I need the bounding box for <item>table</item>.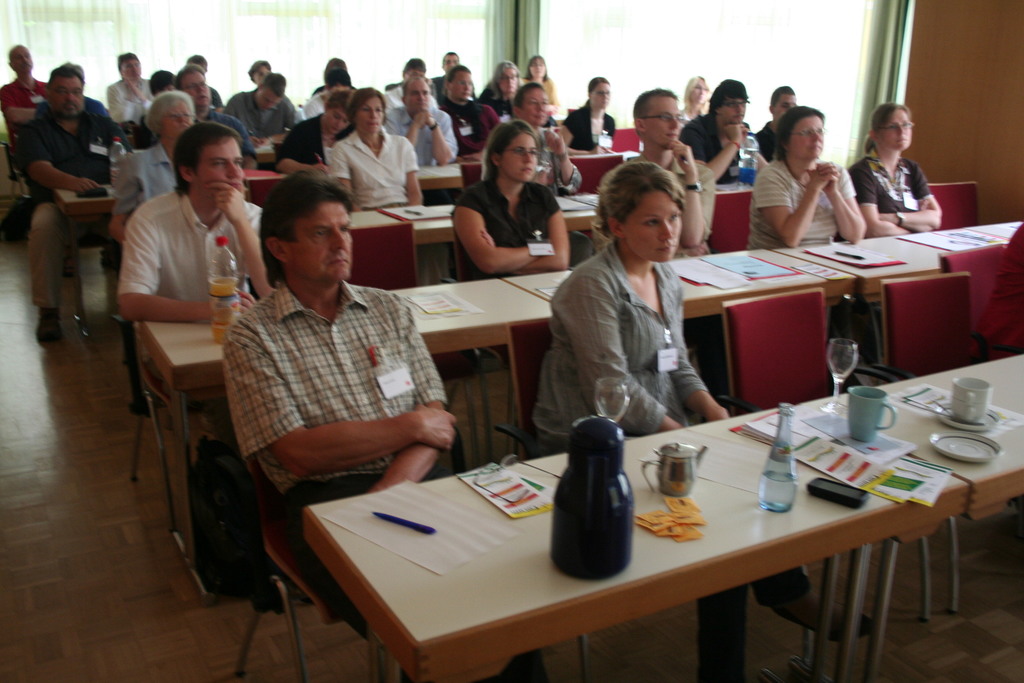
Here it is: <box>137,220,1020,595</box>.
